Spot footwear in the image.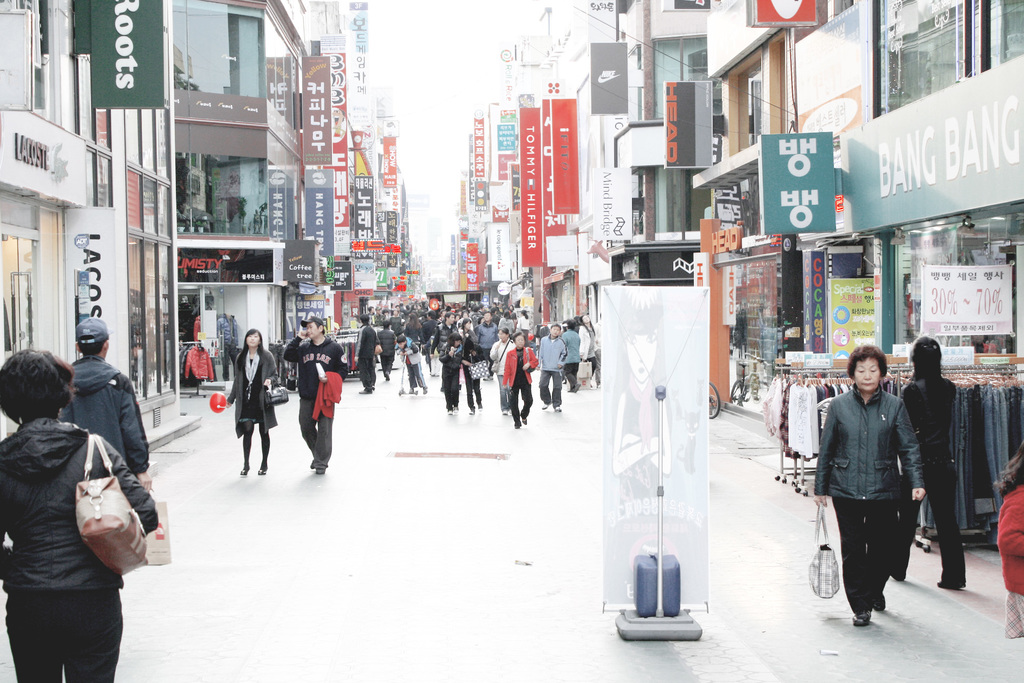
footwear found at x1=311, y1=461, x2=312, y2=468.
